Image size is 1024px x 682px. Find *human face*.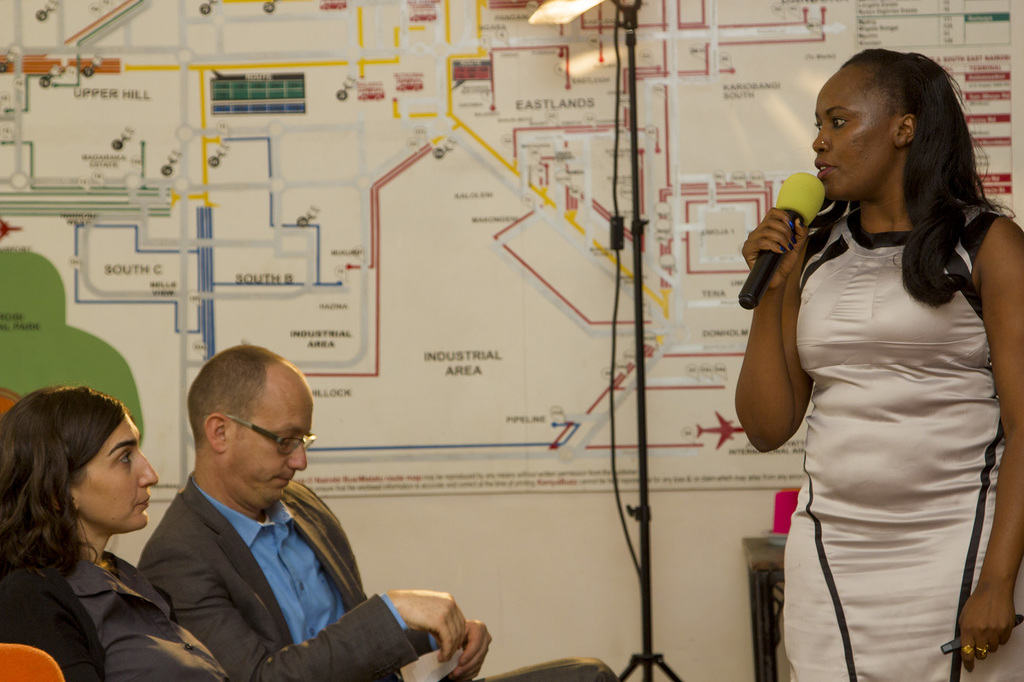
bbox=(77, 413, 158, 527).
